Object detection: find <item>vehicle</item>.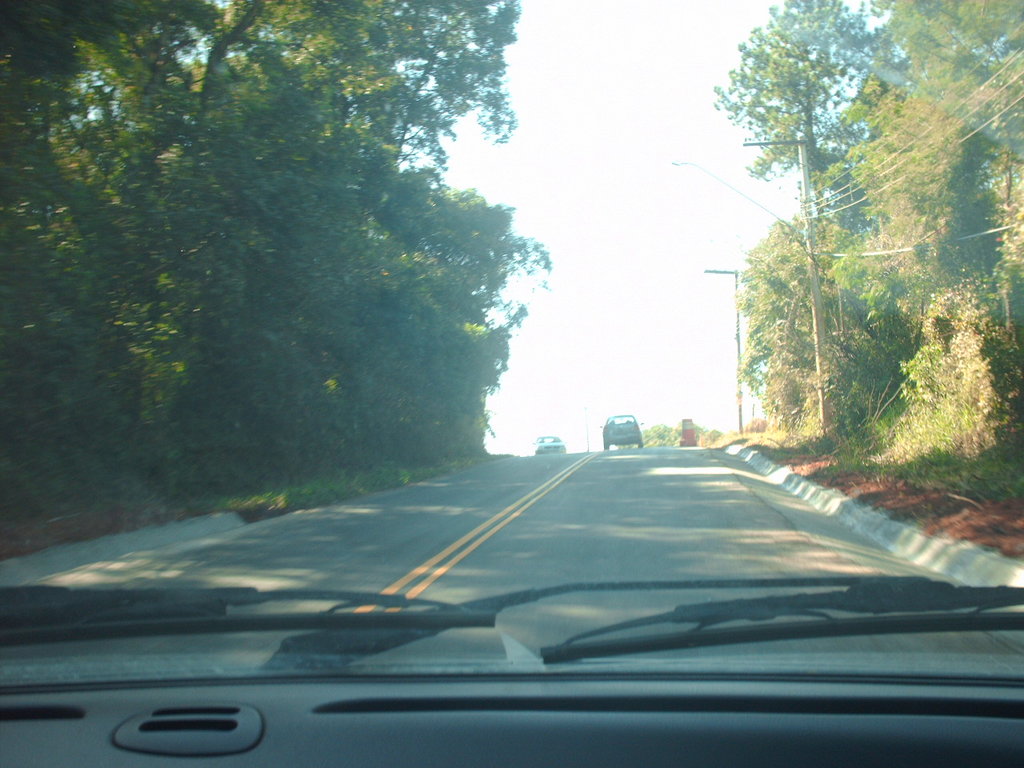
(0,0,1023,767).
